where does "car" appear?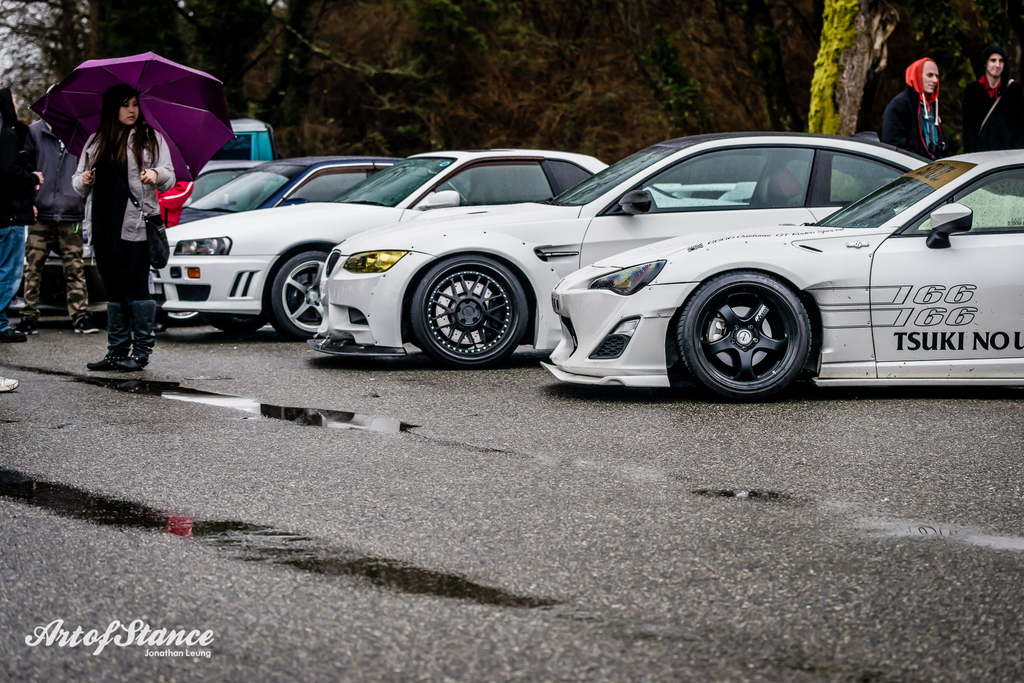
Appears at 152:146:744:346.
